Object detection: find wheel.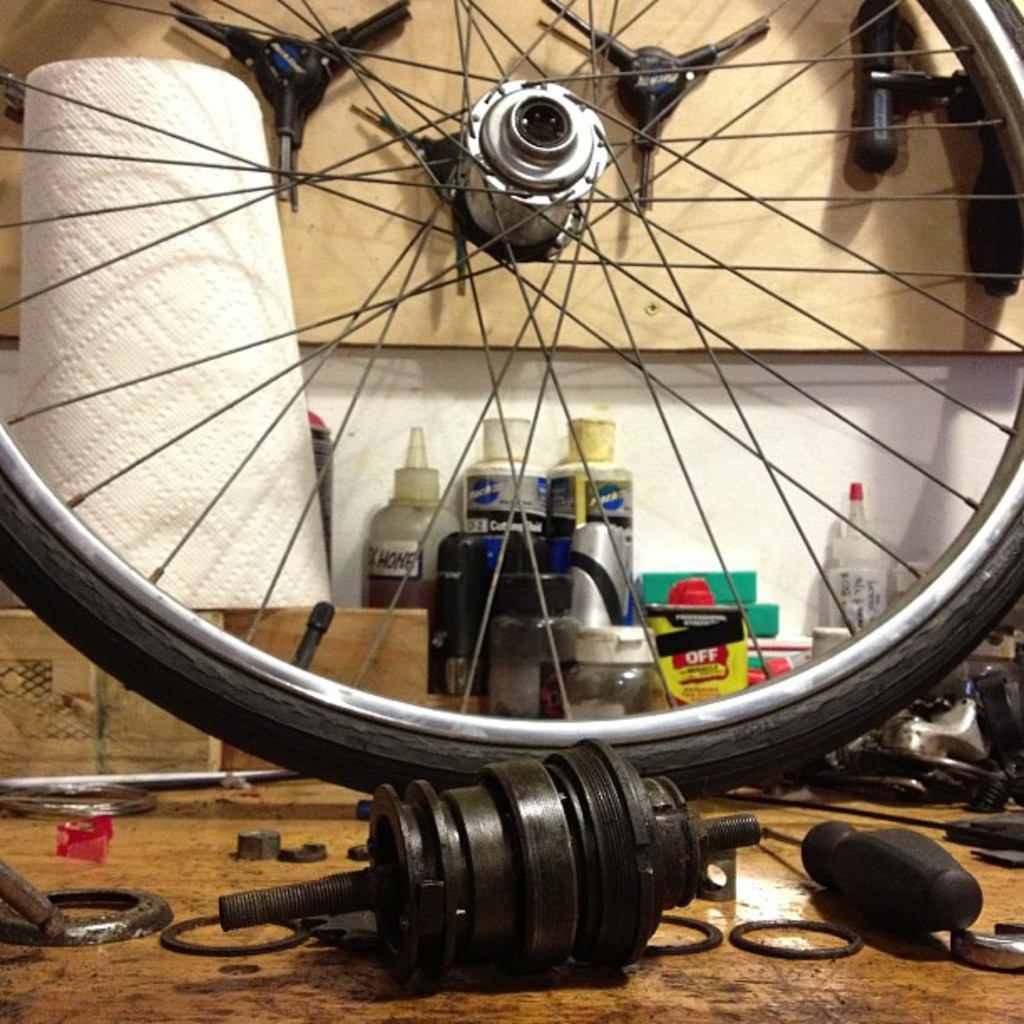
0/0/1022/796.
